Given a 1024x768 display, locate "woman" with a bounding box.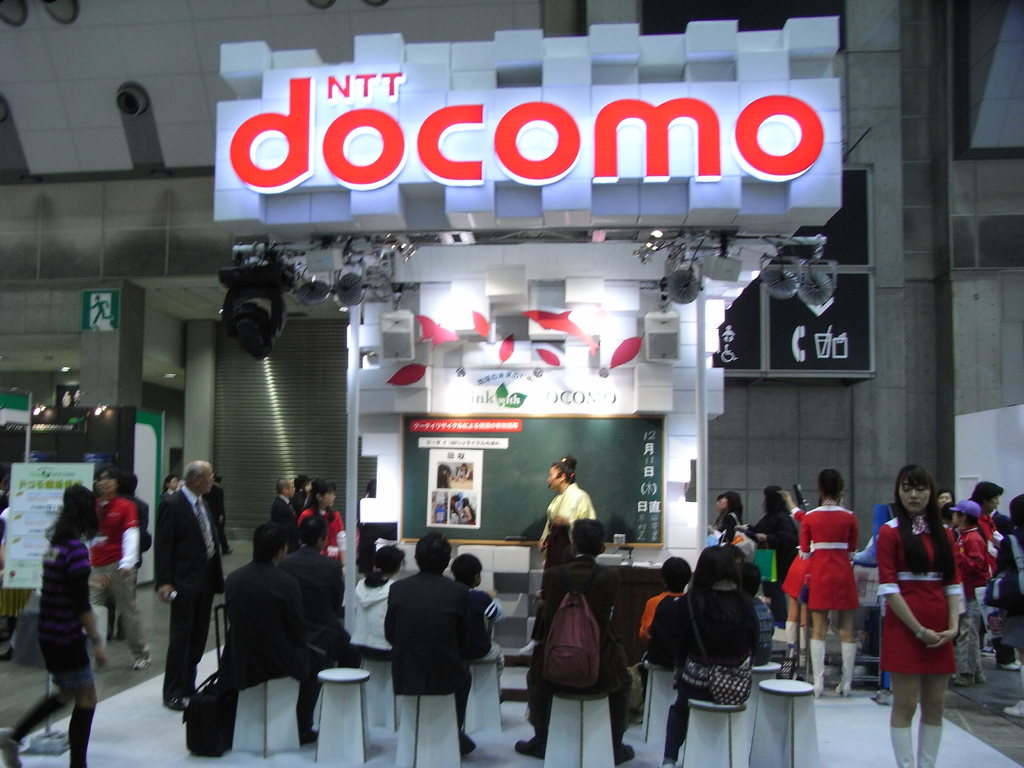
Located: (x1=664, y1=545, x2=763, y2=767).
